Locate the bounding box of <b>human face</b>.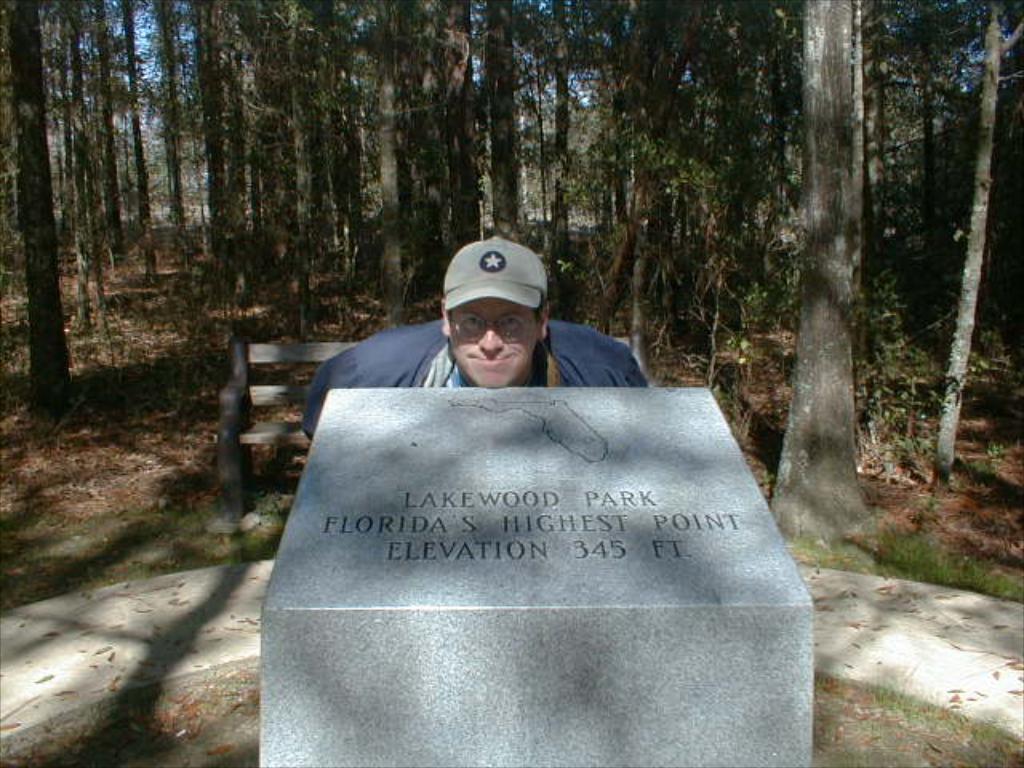
Bounding box: left=450, top=296, right=544, bottom=392.
